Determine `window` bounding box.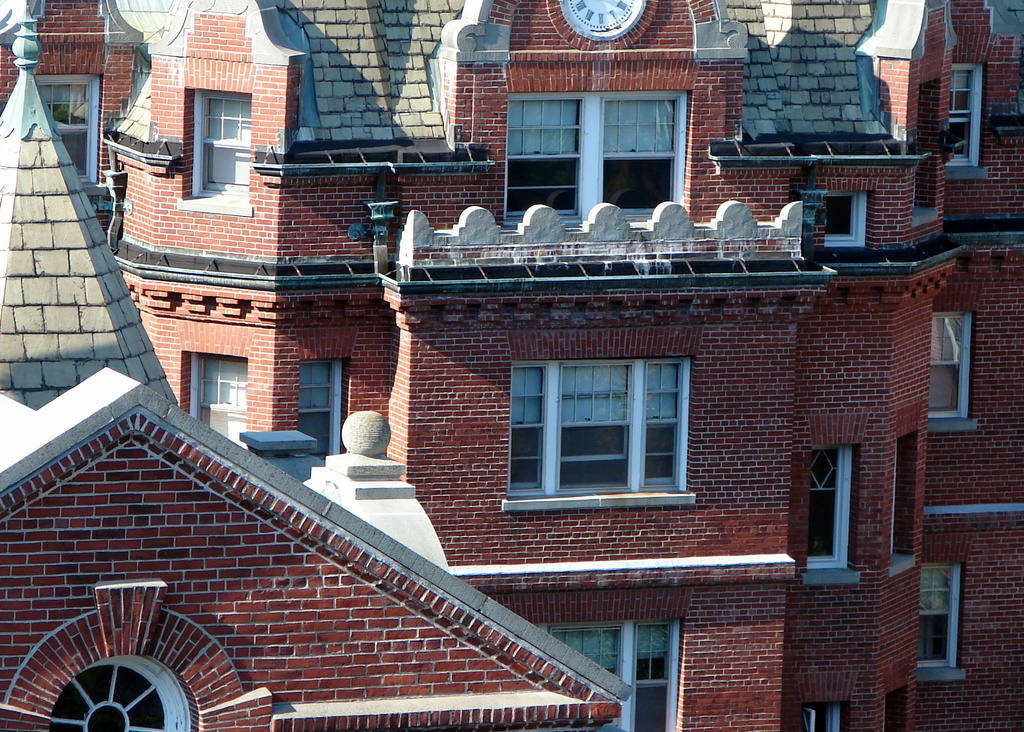
Determined: rect(952, 65, 968, 161).
